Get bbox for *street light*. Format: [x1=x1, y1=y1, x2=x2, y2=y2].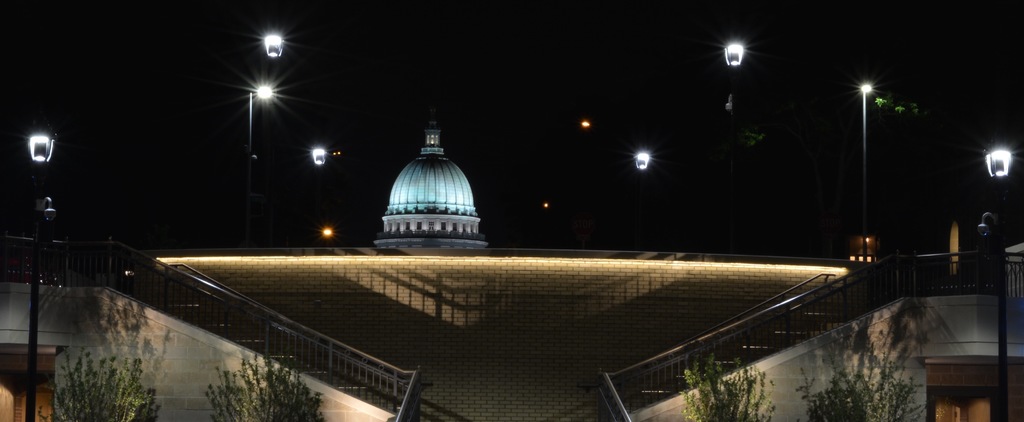
[x1=979, y1=138, x2=1015, y2=420].
